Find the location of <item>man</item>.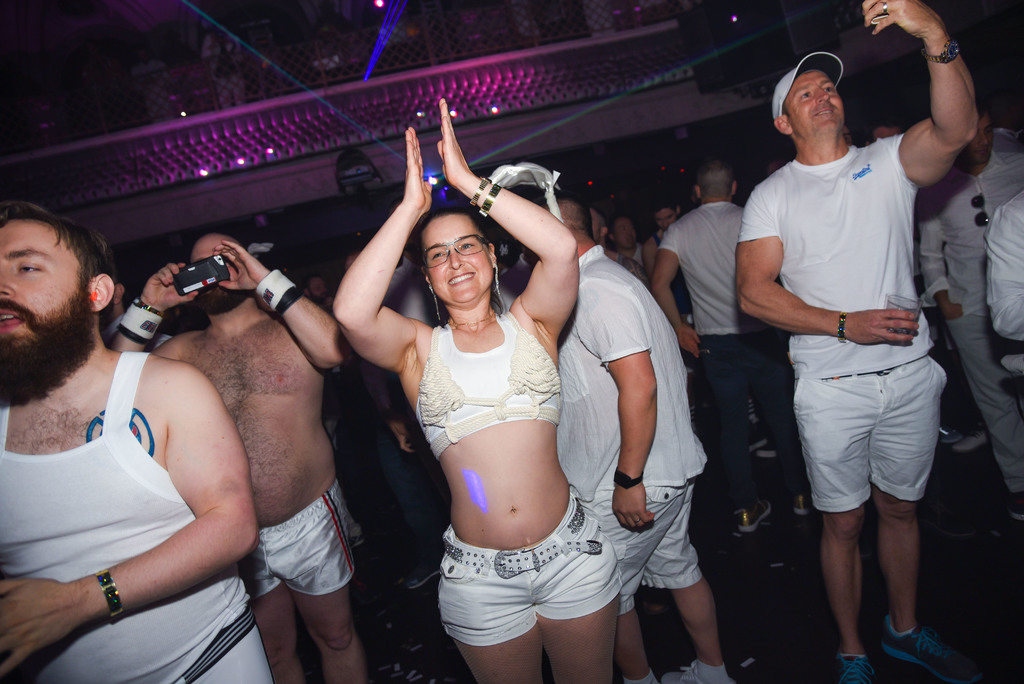
Location: <bbox>105, 226, 378, 683</bbox>.
